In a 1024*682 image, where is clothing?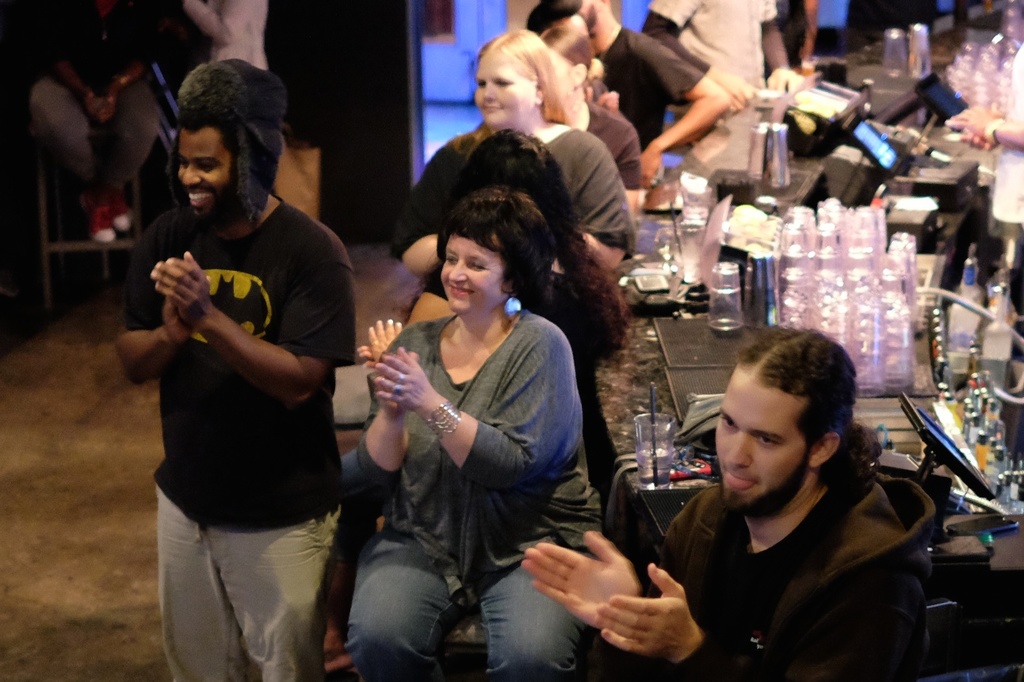
region(570, 98, 655, 200).
